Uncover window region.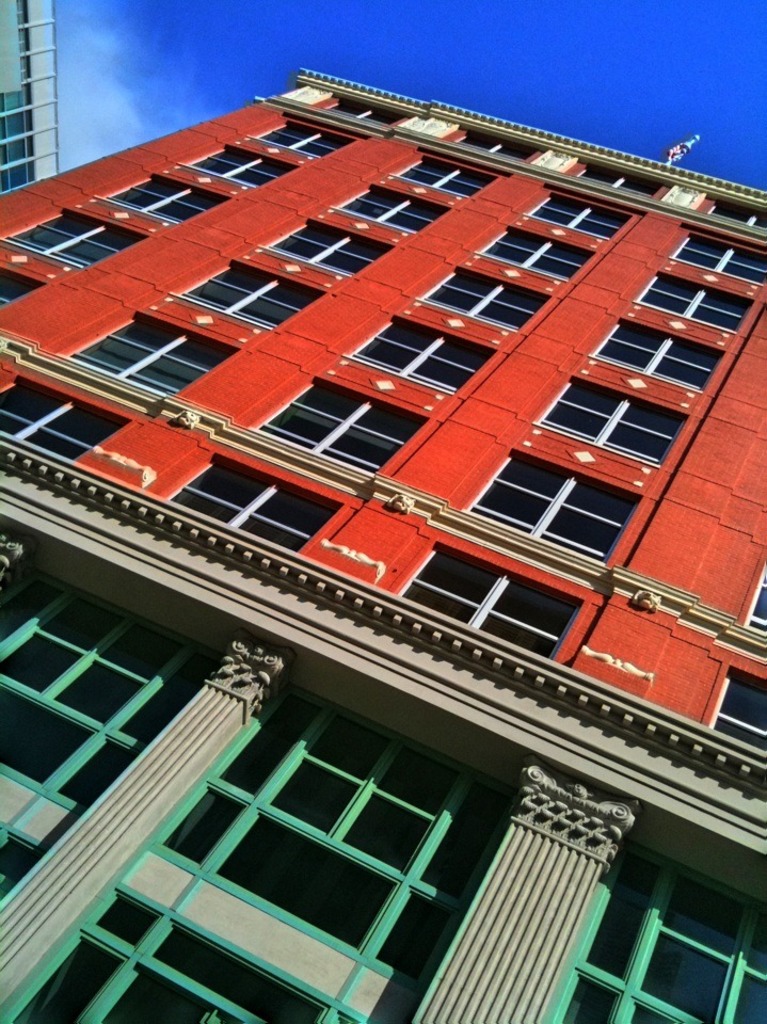
Uncovered: bbox=(669, 228, 766, 286).
